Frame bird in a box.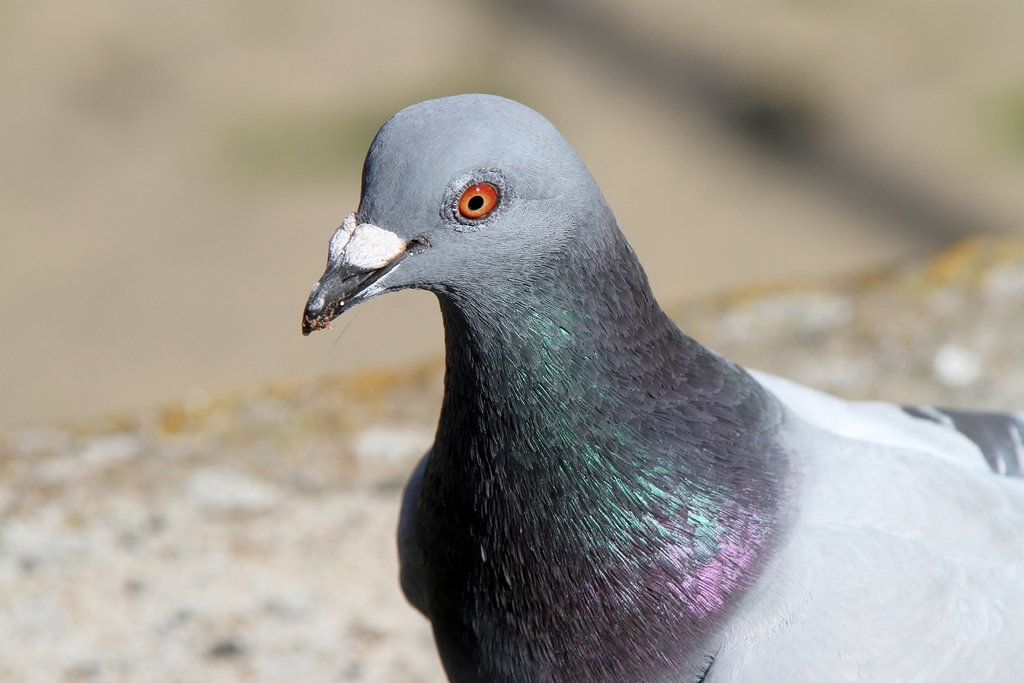
crop(300, 92, 1023, 682).
